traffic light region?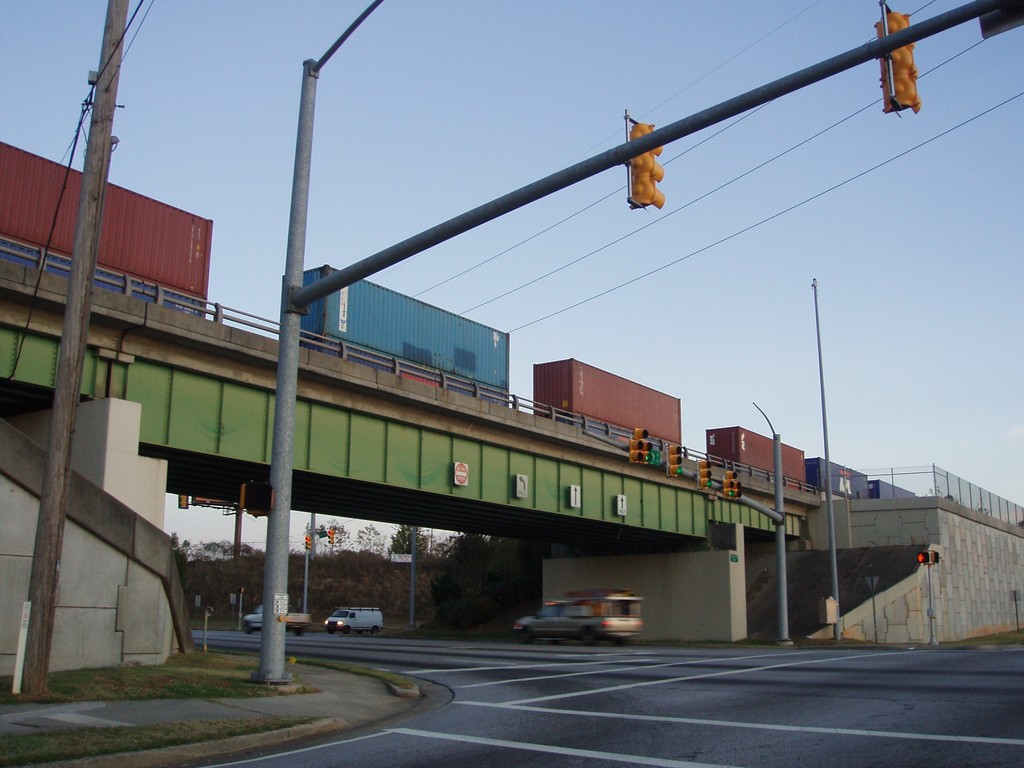
{"x1": 930, "y1": 550, "x2": 940, "y2": 563}
